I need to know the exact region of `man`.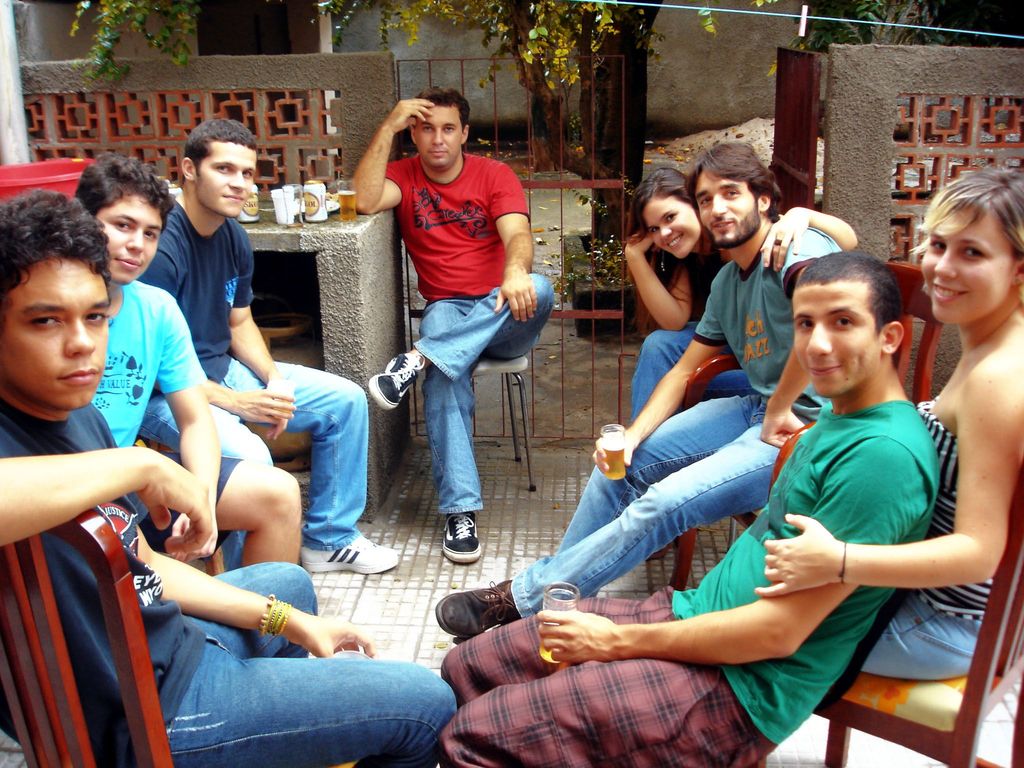
Region: (left=0, top=188, right=460, bottom=767).
